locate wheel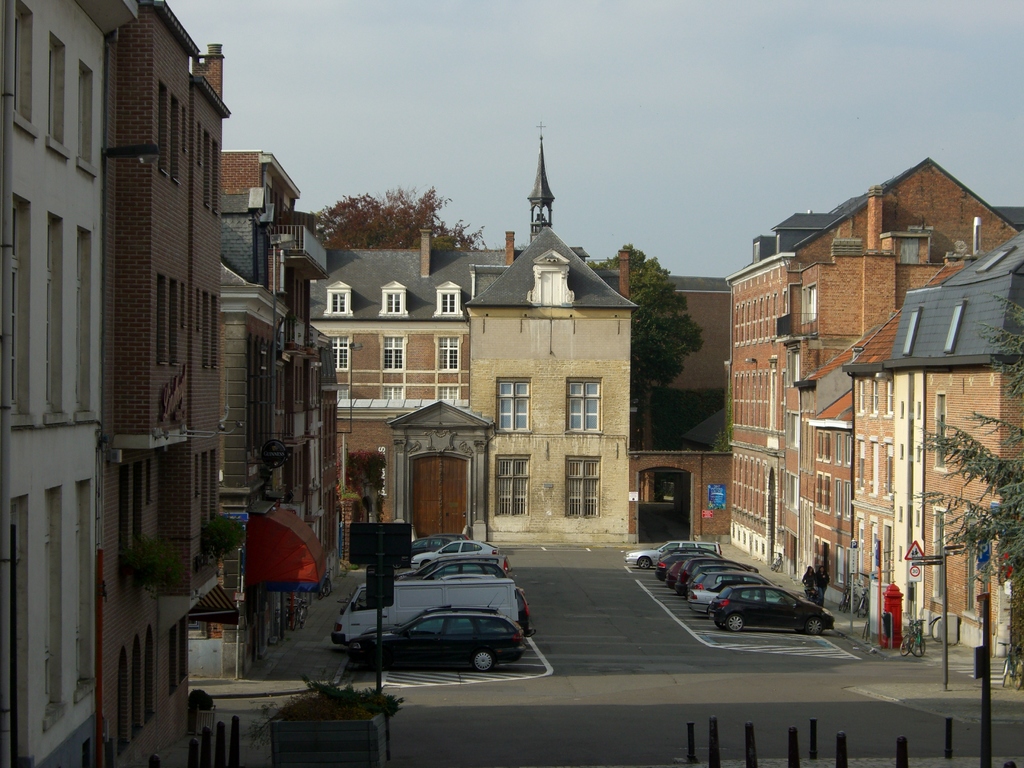
(x1=806, y1=618, x2=824, y2=637)
